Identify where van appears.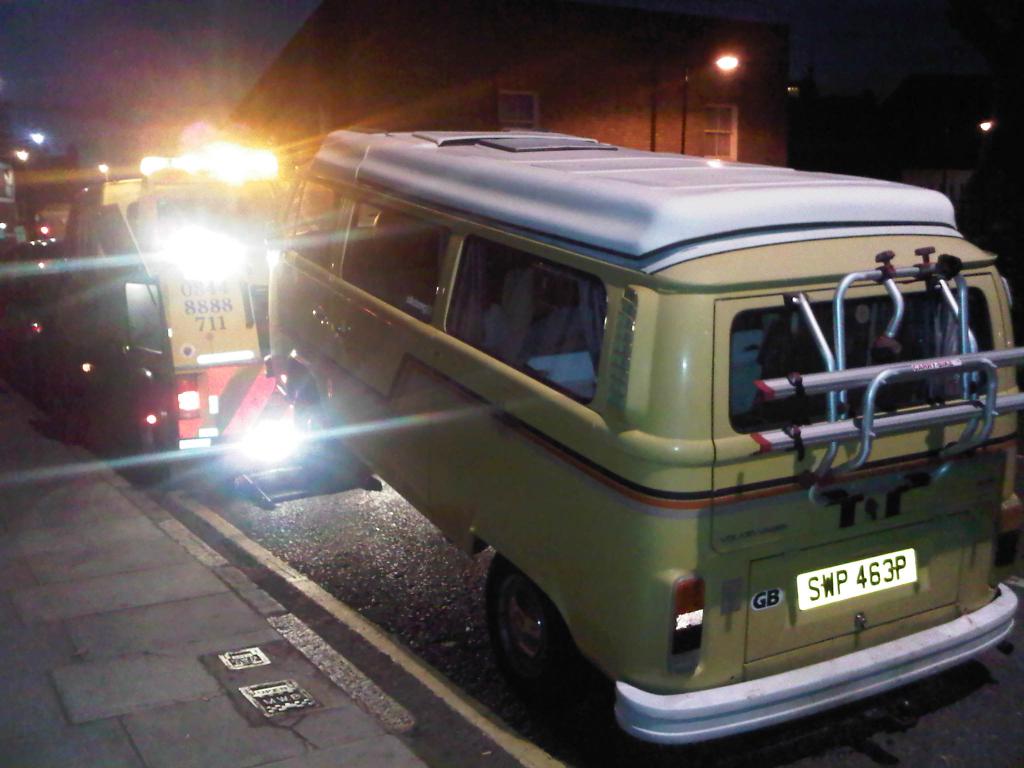
Appears at BBox(209, 129, 1023, 748).
